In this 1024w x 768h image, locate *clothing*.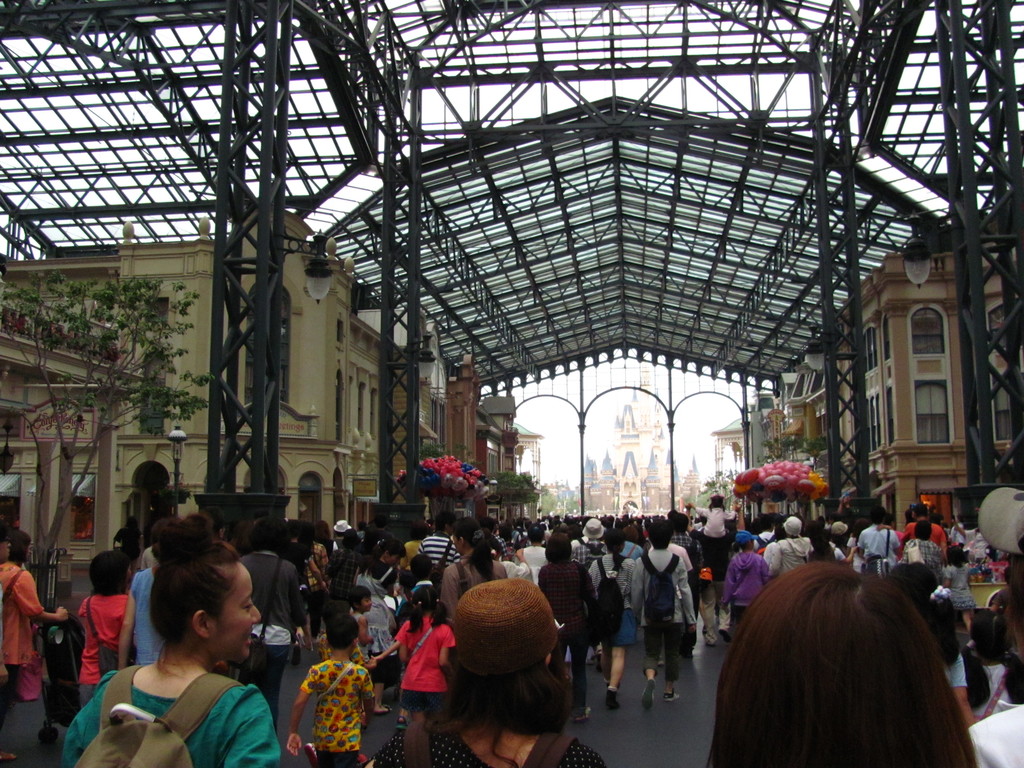
Bounding box: 721:547:771:605.
